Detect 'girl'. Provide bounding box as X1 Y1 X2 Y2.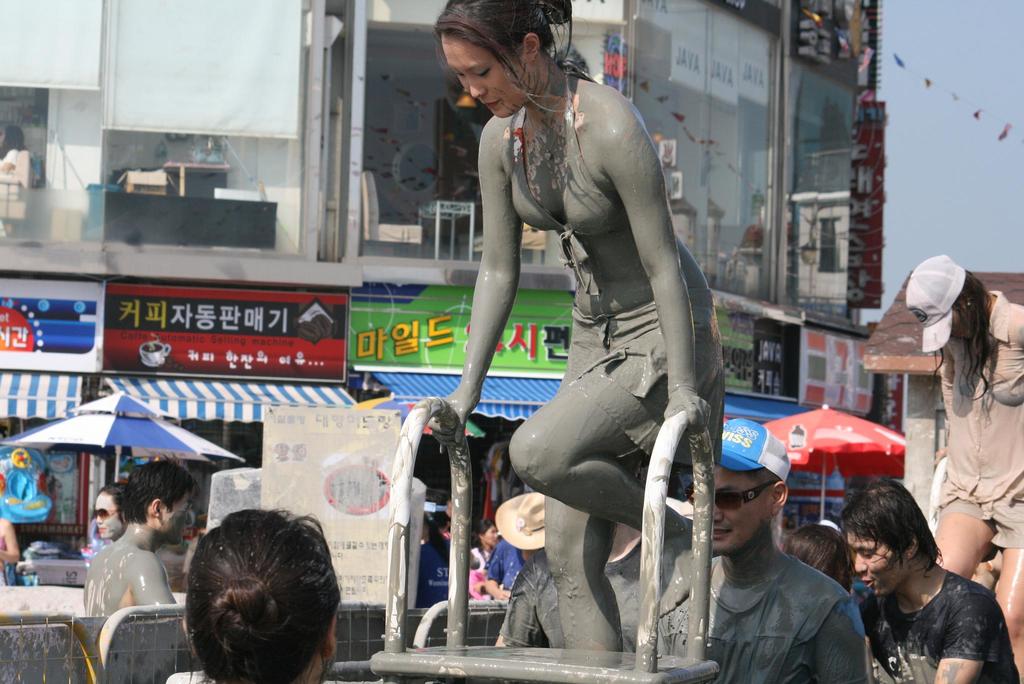
472 518 500 598.
